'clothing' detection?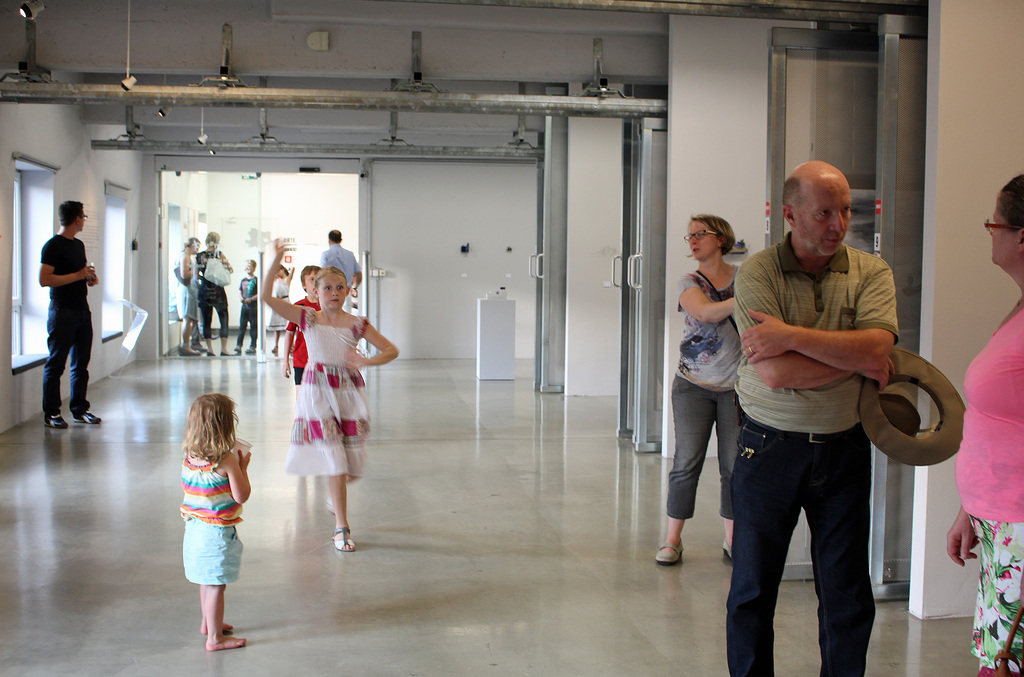
[left=665, top=270, right=742, bottom=520]
